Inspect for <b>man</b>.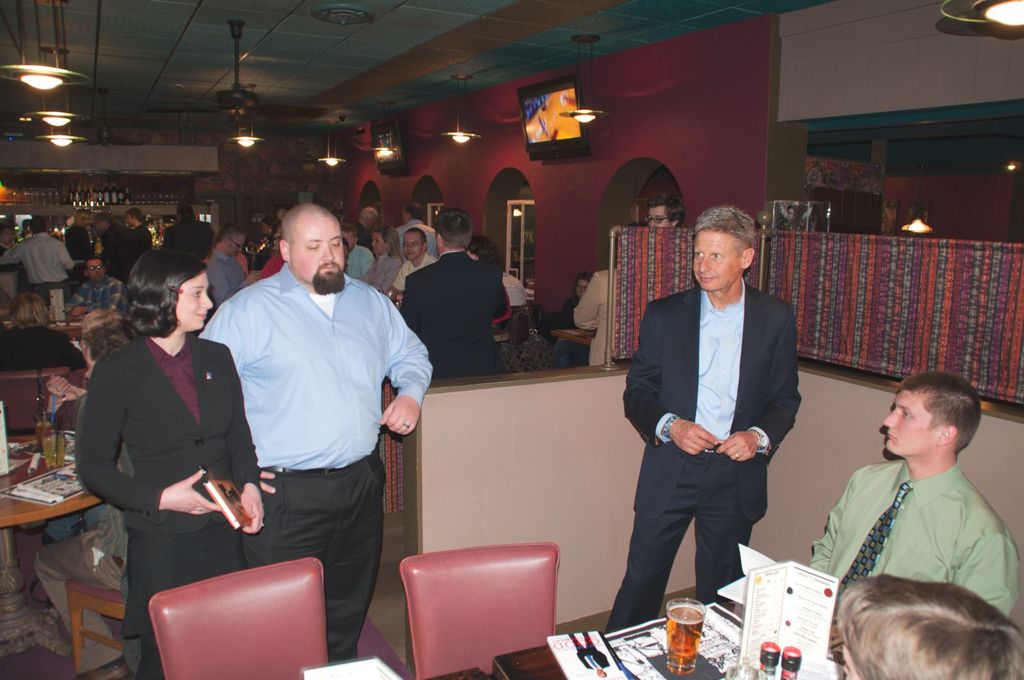
Inspection: <region>573, 271, 616, 371</region>.
